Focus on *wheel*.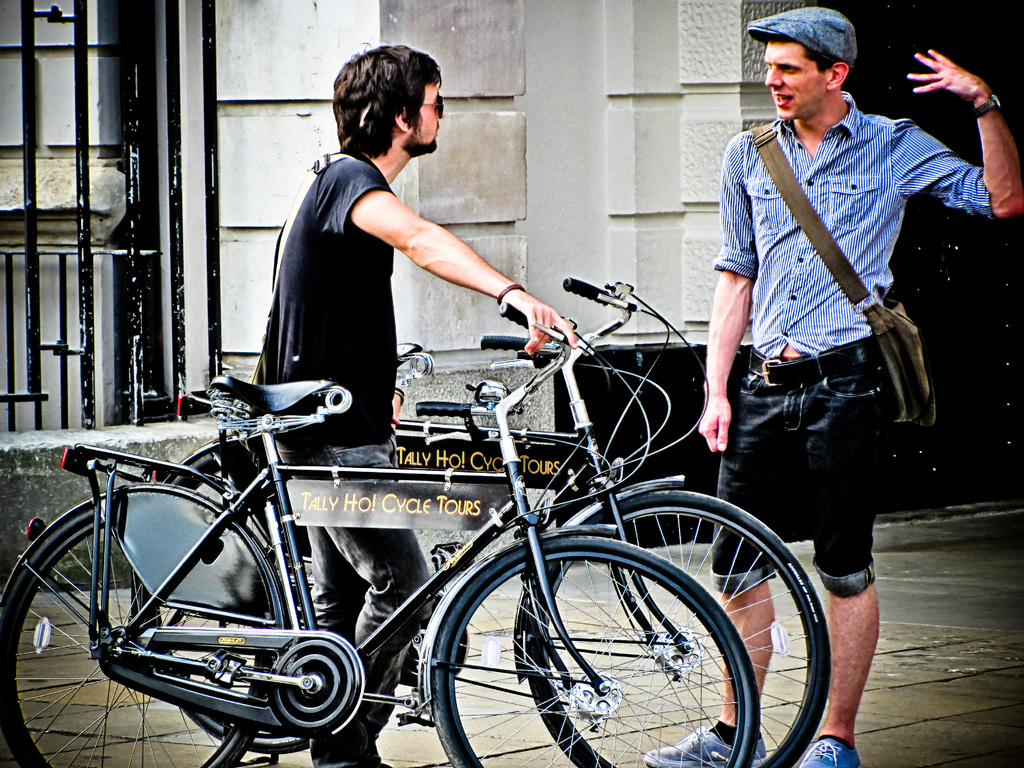
Focused at left=0, top=500, right=285, bottom=767.
